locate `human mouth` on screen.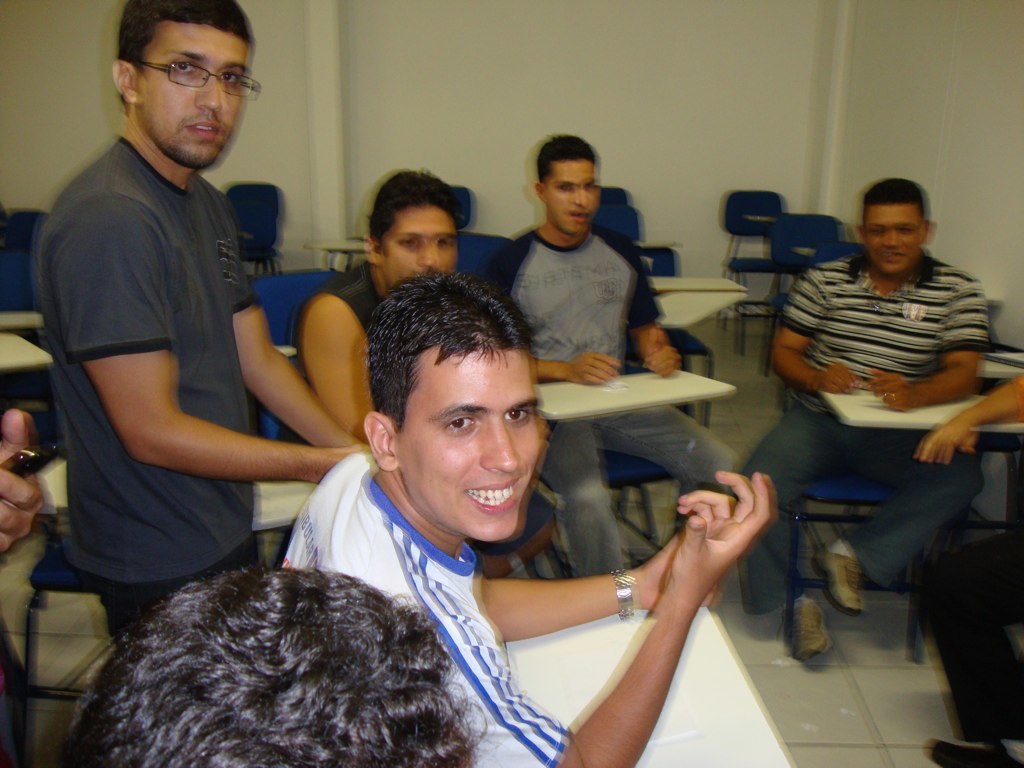
On screen at rect(184, 109, 221, 142).
